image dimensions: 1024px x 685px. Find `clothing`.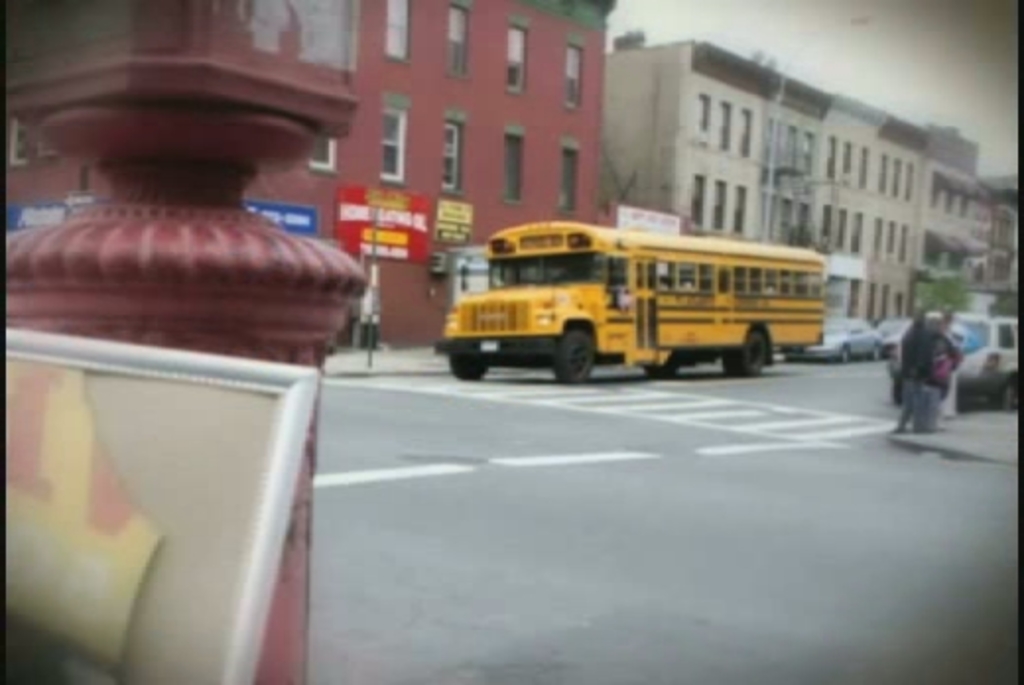
<bbox>926, 329, 965, 425</bbox>.
